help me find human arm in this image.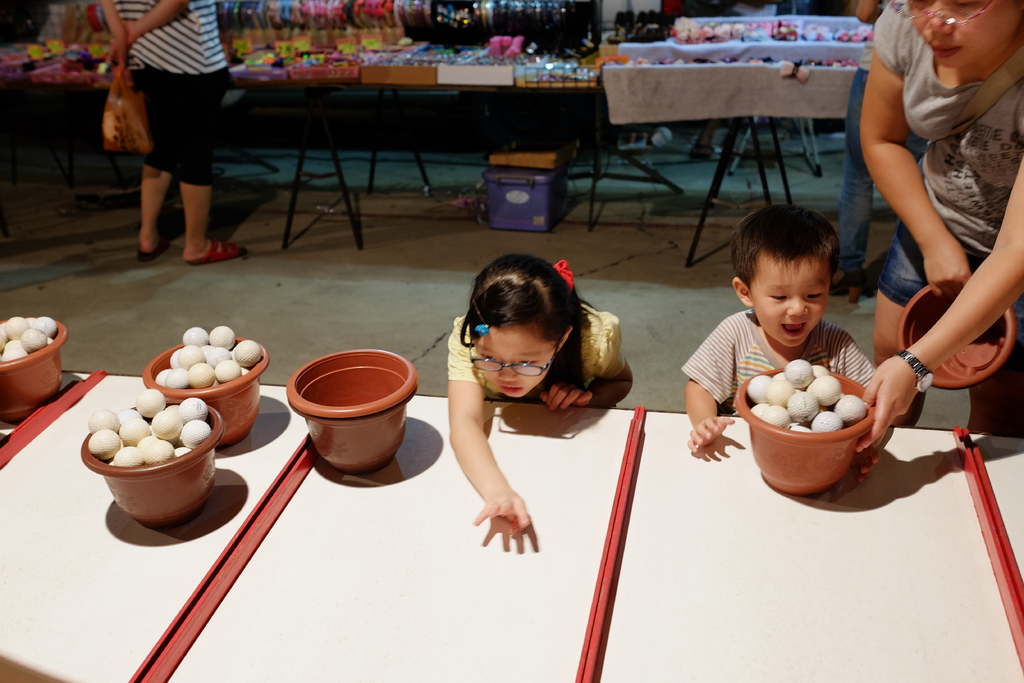
Found it: Rect(540, 308, 634, 412).
